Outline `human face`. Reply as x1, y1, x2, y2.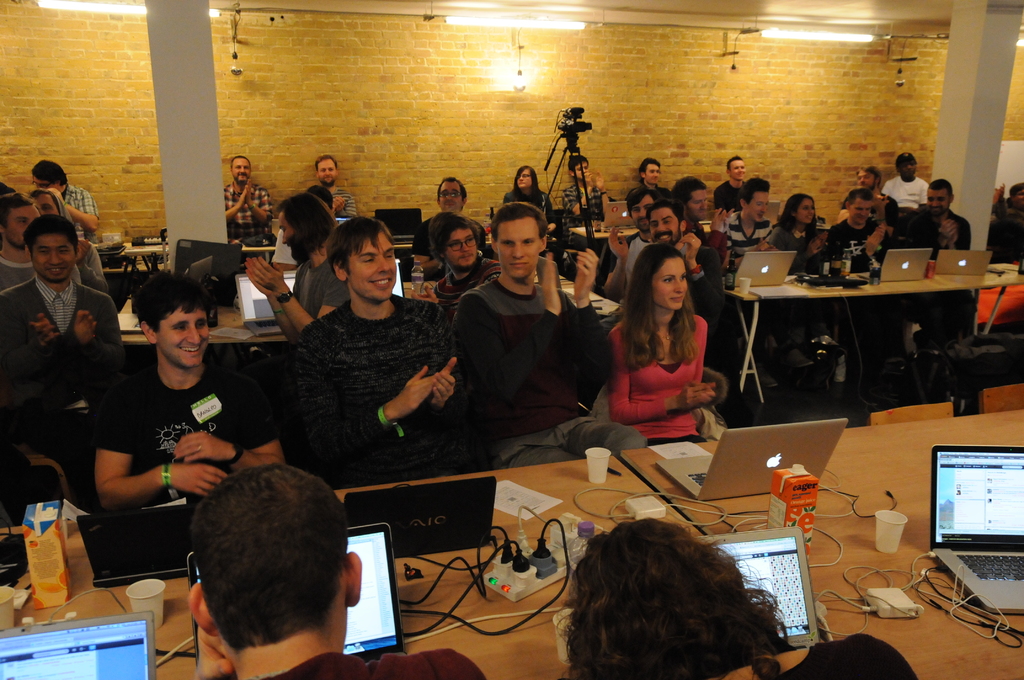
685, 189, 712, 220.
